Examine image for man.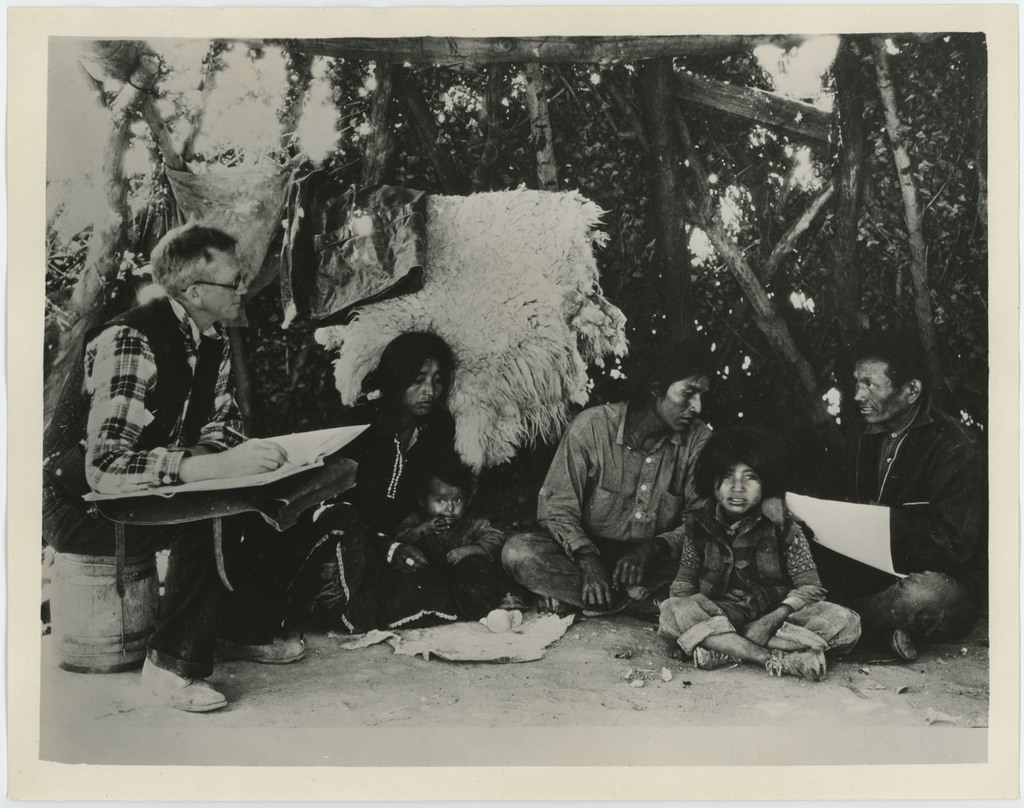
Examination result: (41, 224, 300, 709).
